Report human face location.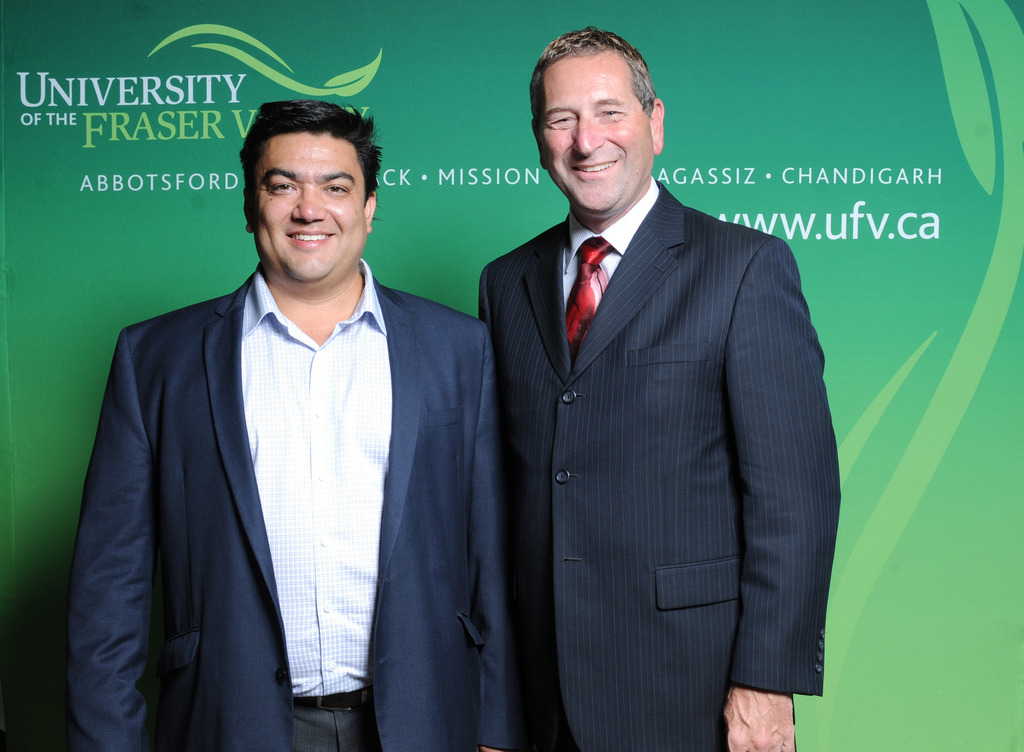
Report: <bbox>538, 52, 653, 215</bbox>.
